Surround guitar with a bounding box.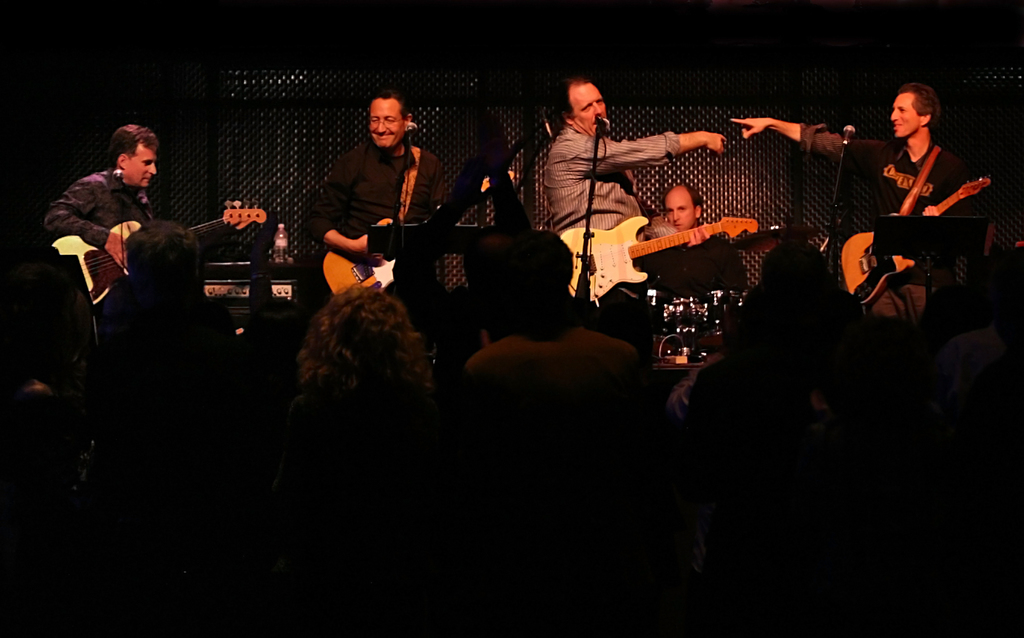
bbox(49, 196, 276, 319).
